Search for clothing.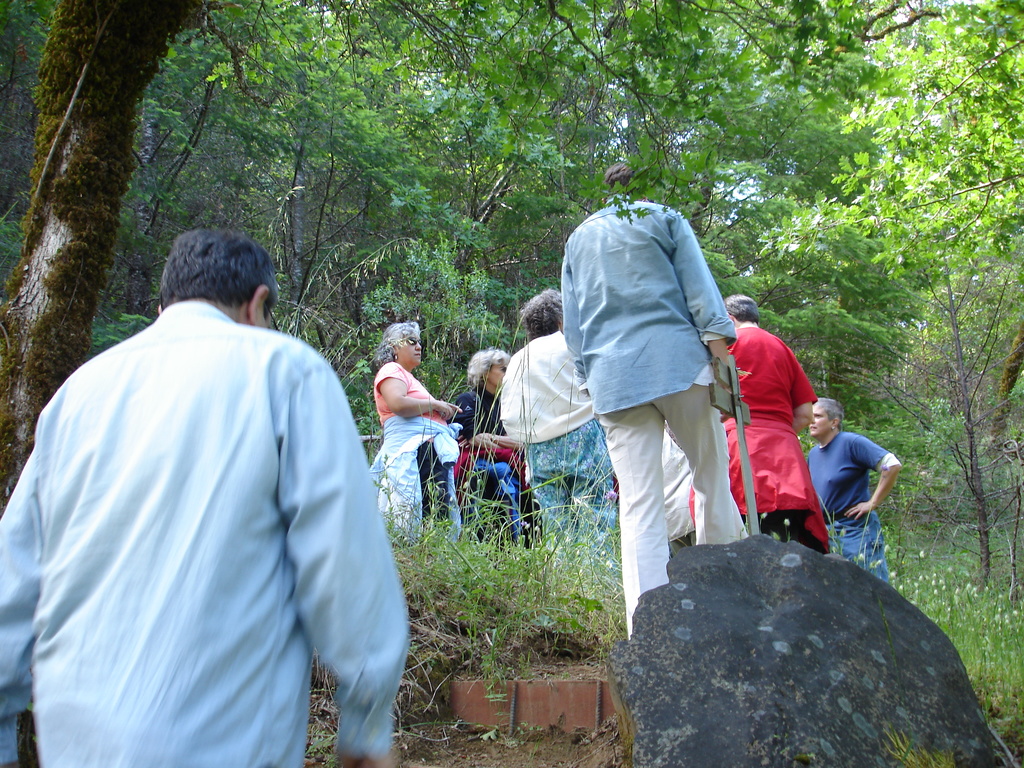
Found at left=452, top=387, right=532, bottom=532.
